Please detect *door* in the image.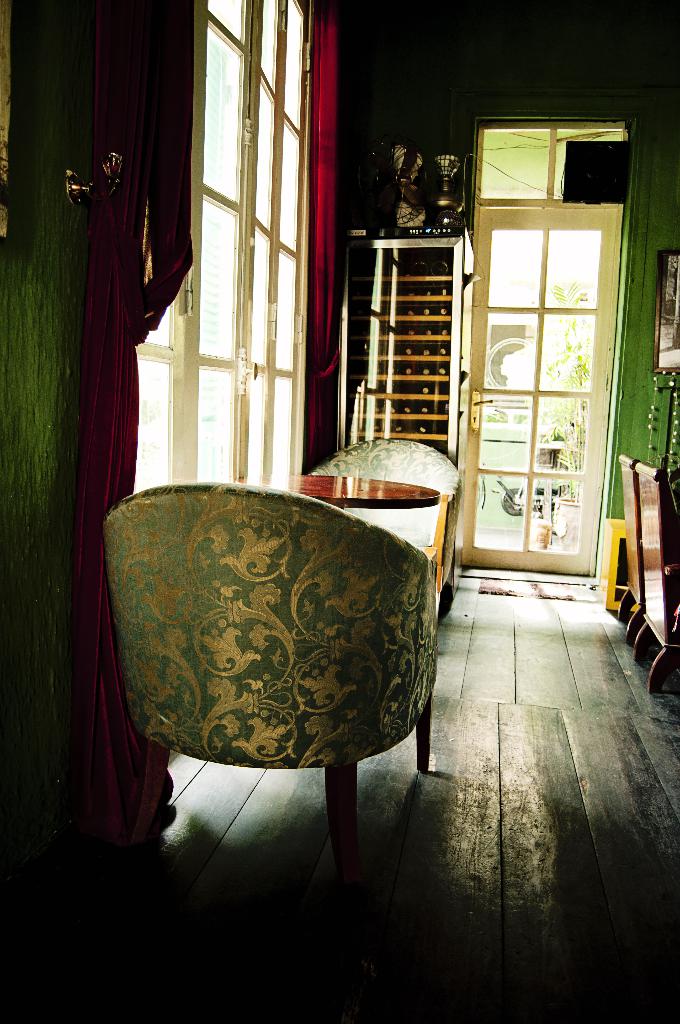
Rect(480, 136, 630, 648).
